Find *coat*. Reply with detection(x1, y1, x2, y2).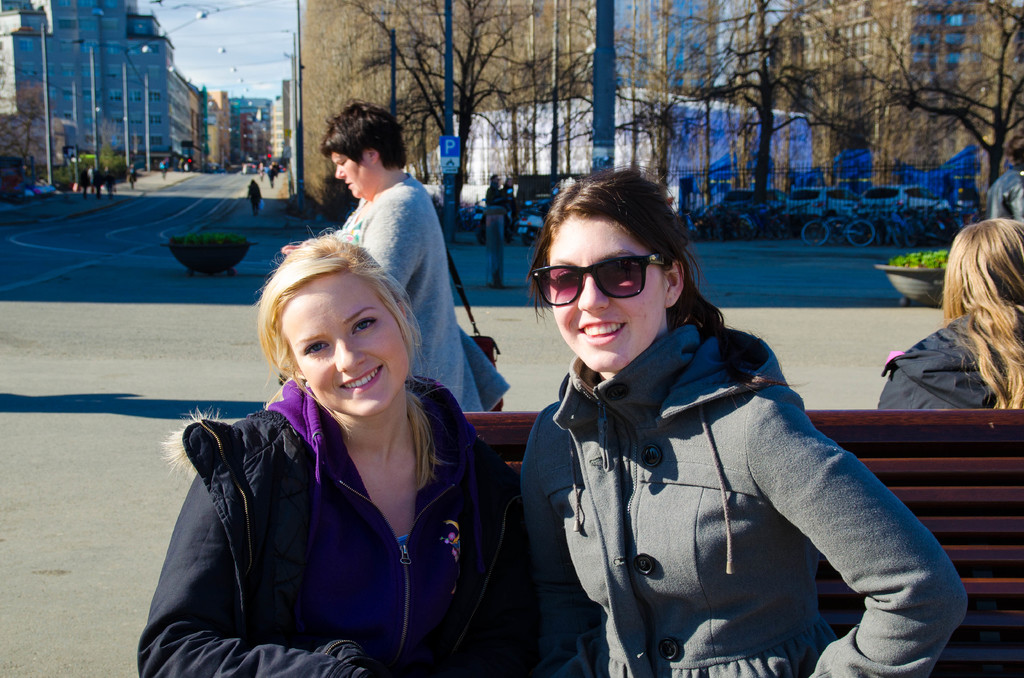
detection(521, 318, 970, 677).
